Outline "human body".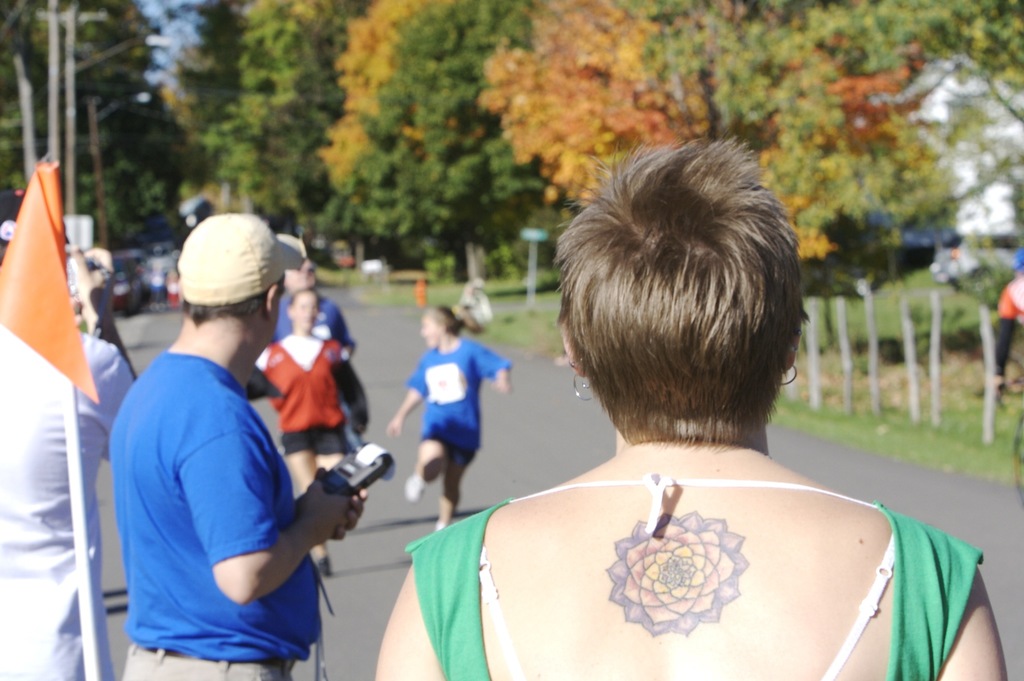
Outline: (374,437,1006,680).
